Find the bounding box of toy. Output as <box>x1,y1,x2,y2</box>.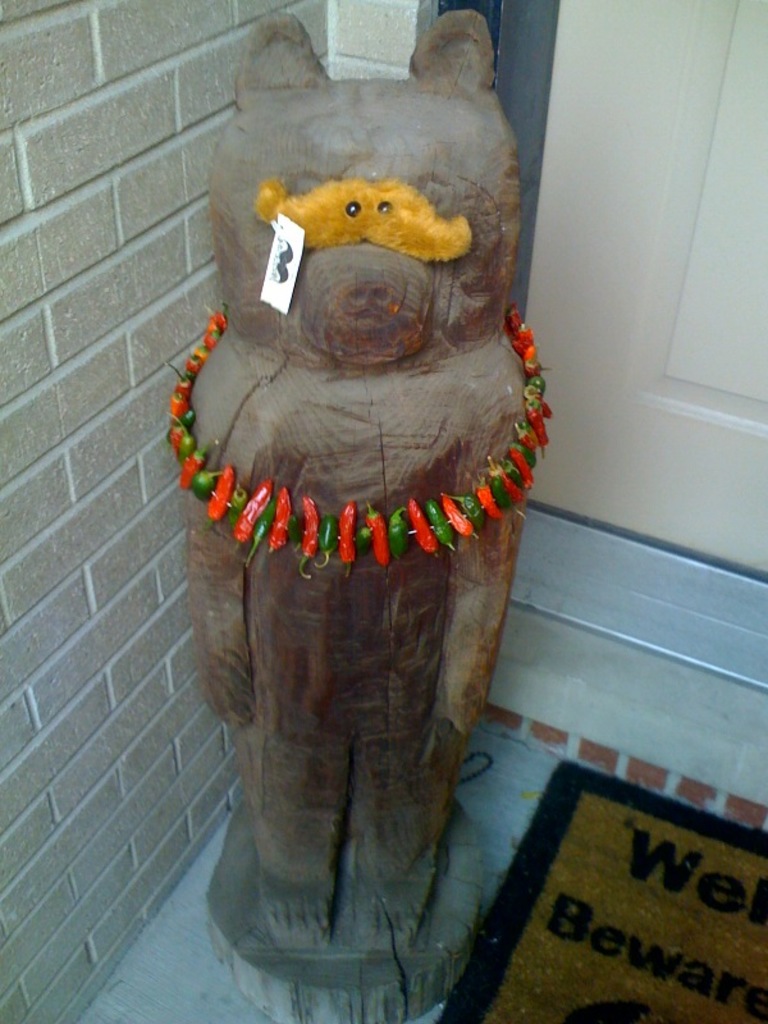
<box>155,6,559,1023</box>.
